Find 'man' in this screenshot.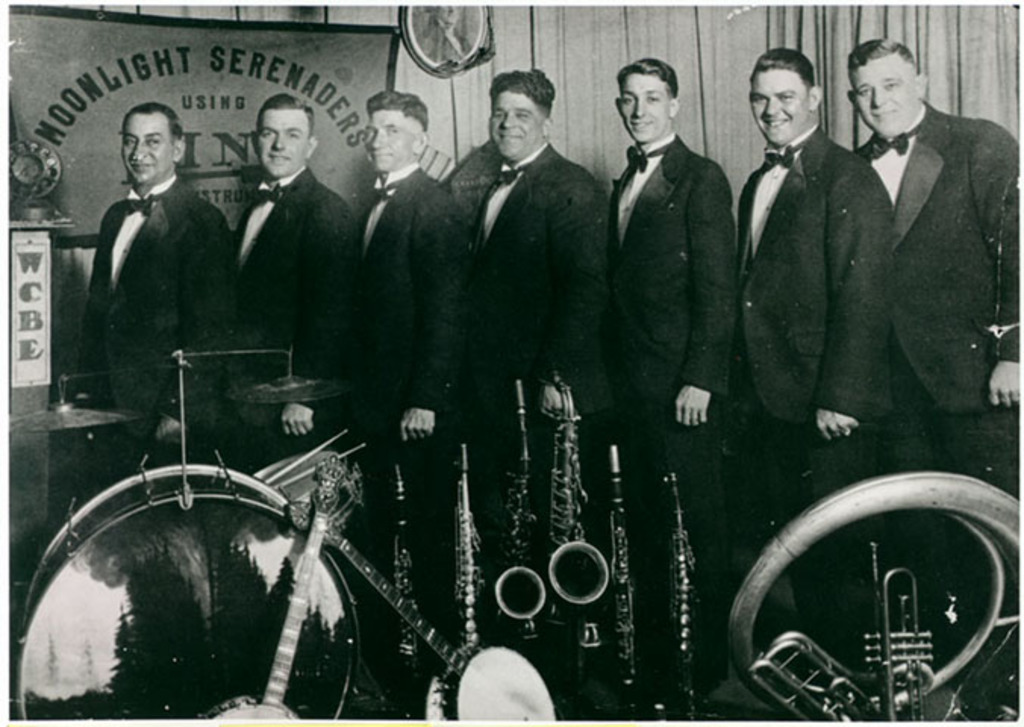
The bounding box for 'man' is Rect(844, 48, 1022, 725).
